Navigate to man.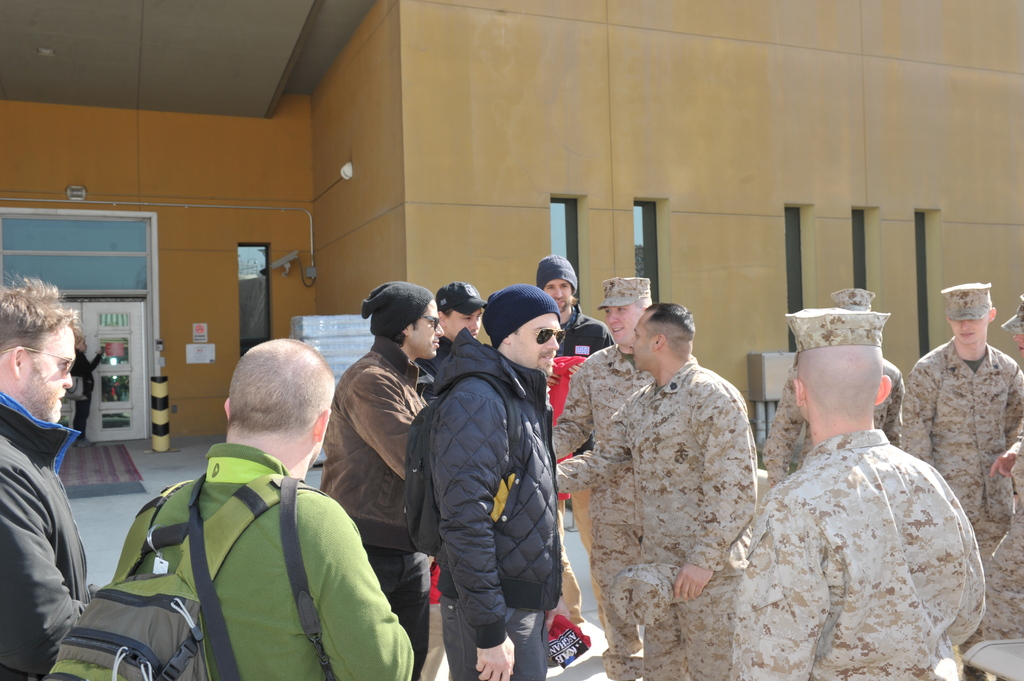
Navigation target: 552,298,764,680.
